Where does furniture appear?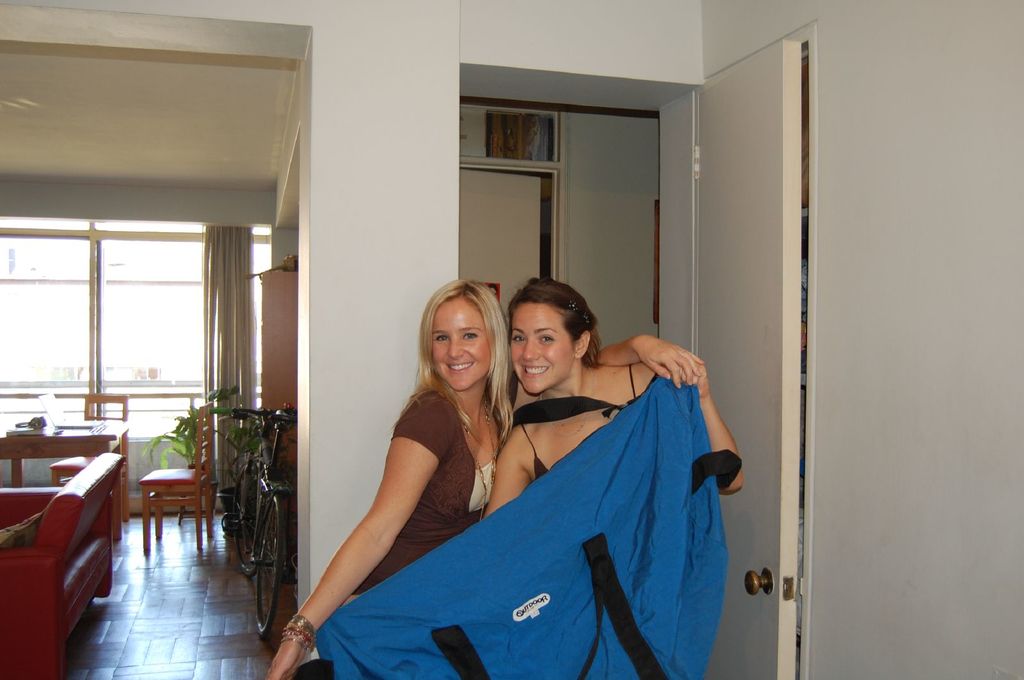
Appears at 0 451 129 679.
